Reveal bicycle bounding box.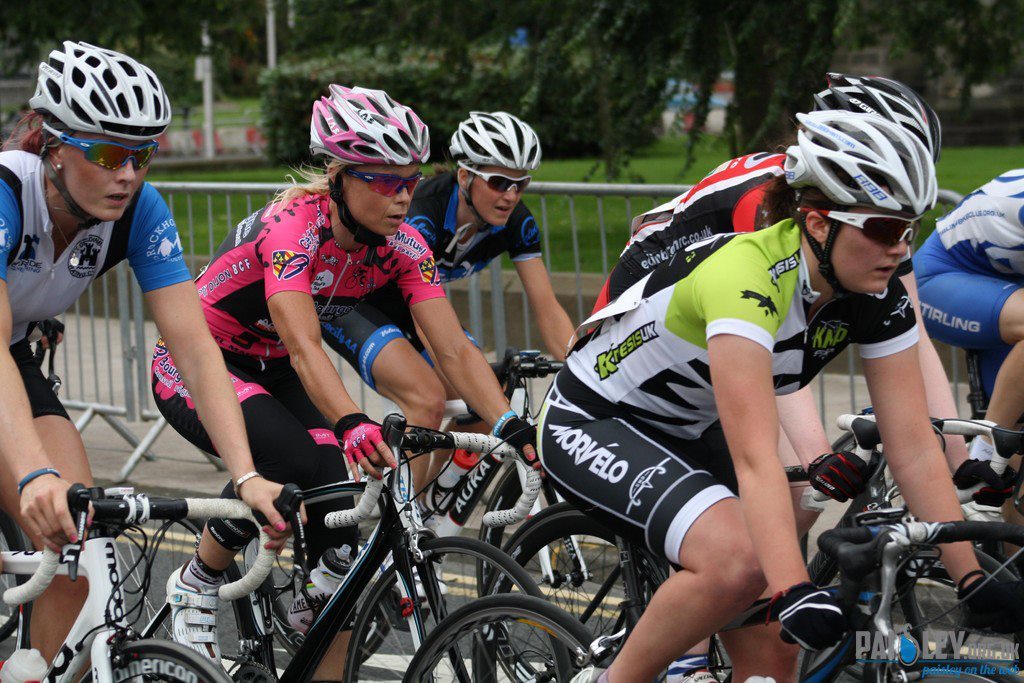
Revealed: Rect(240, 344, 638, 682).
